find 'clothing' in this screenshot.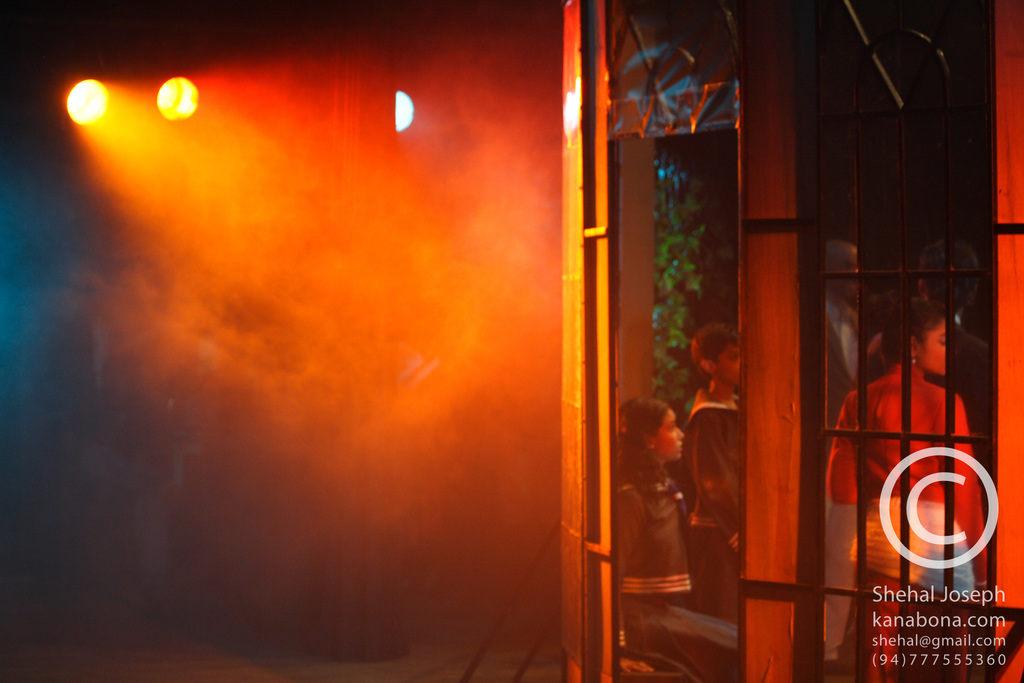
The bounding box for 'clothing' is locate(861, 322, 994, 457).
